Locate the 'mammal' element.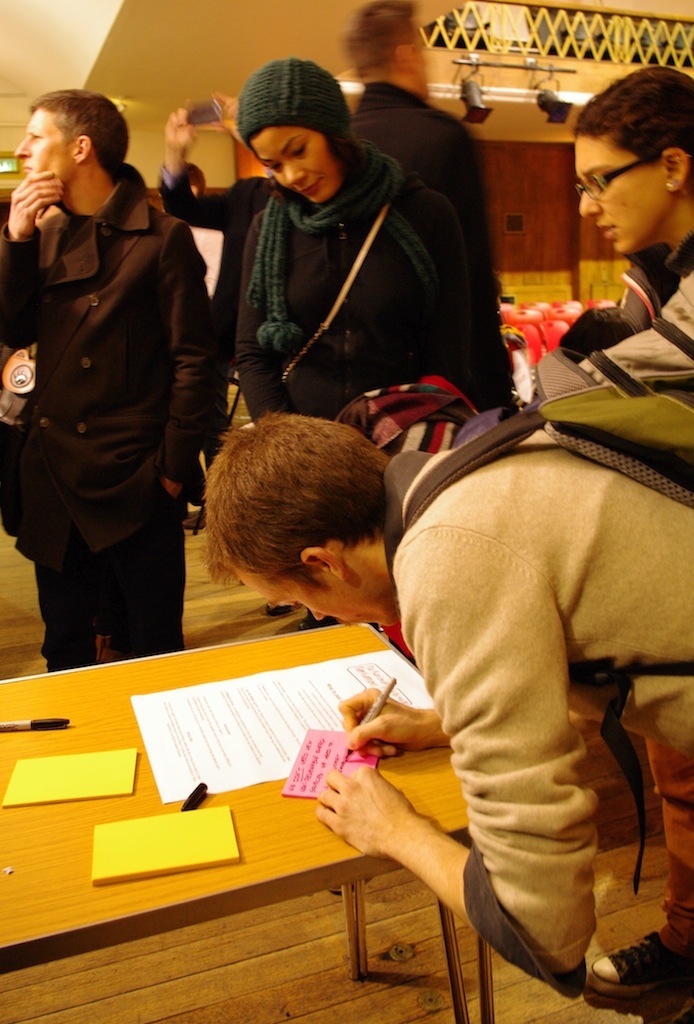
Element bbox: 521 63 693 403.
